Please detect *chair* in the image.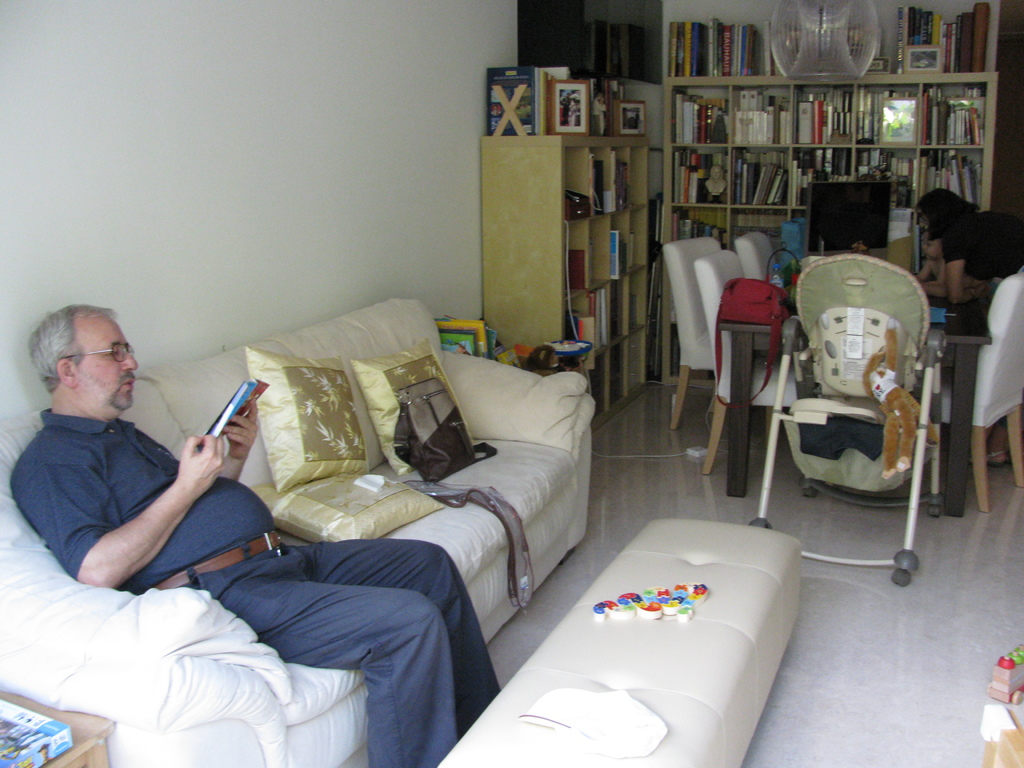
detection(908, 271, 1023, 518).
